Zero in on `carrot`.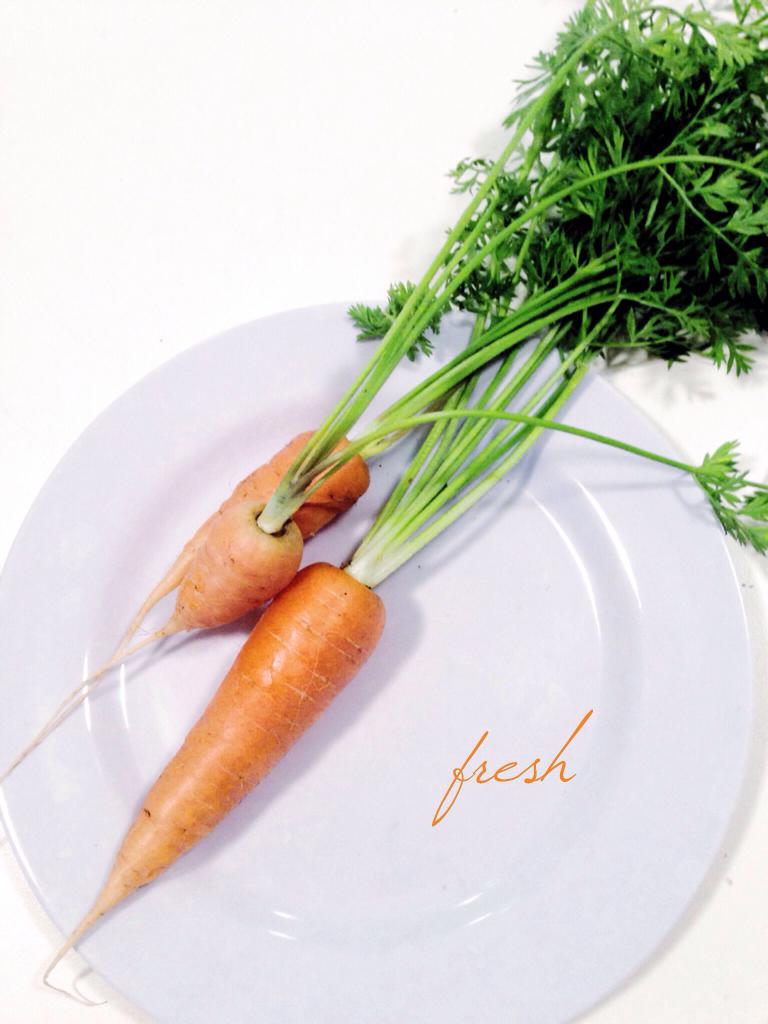
Zeroed in: left=39, top=557, right=387, bottom=1008.
